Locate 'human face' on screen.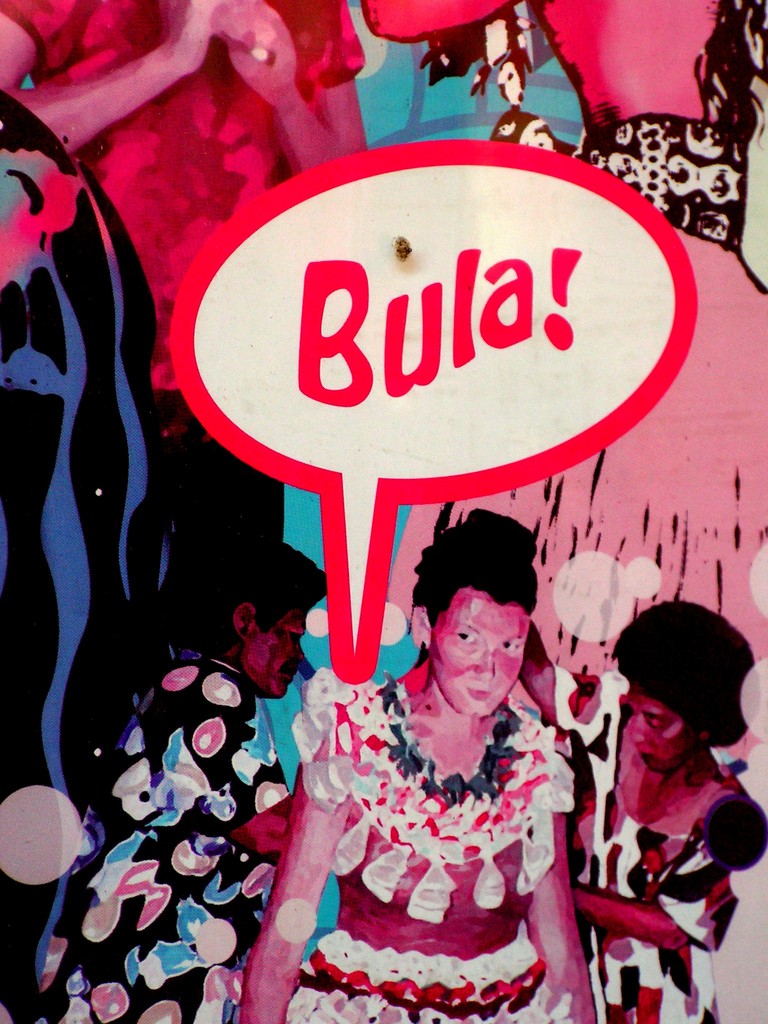
On screen at [left=627, top=682, right=700, bottom=774].
